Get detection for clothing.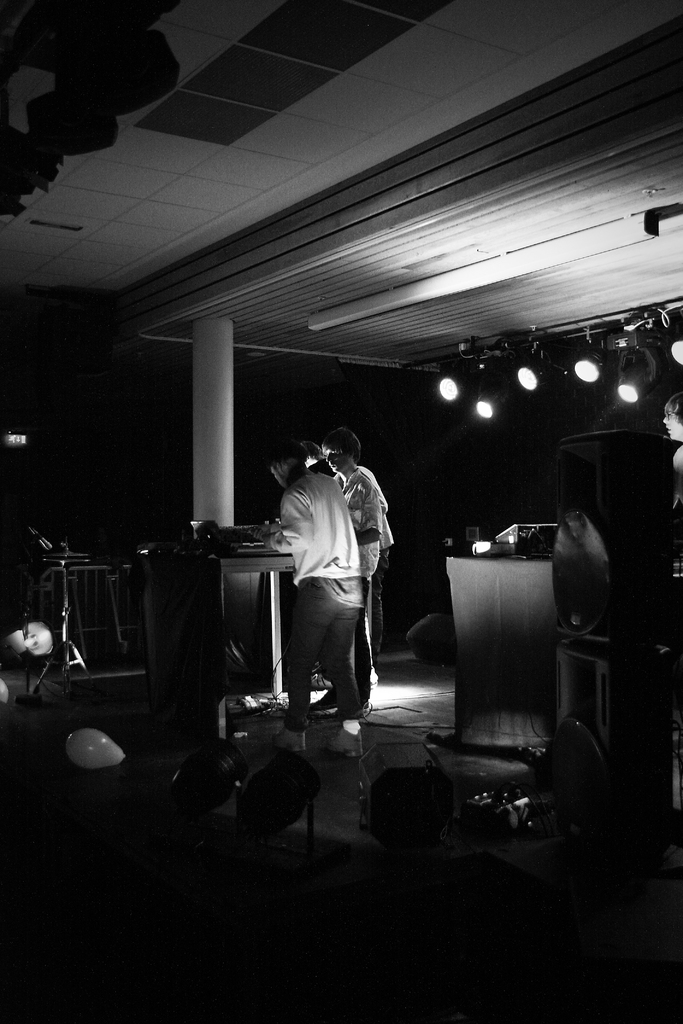
Detection: rect(327, 465, 394, 713).
